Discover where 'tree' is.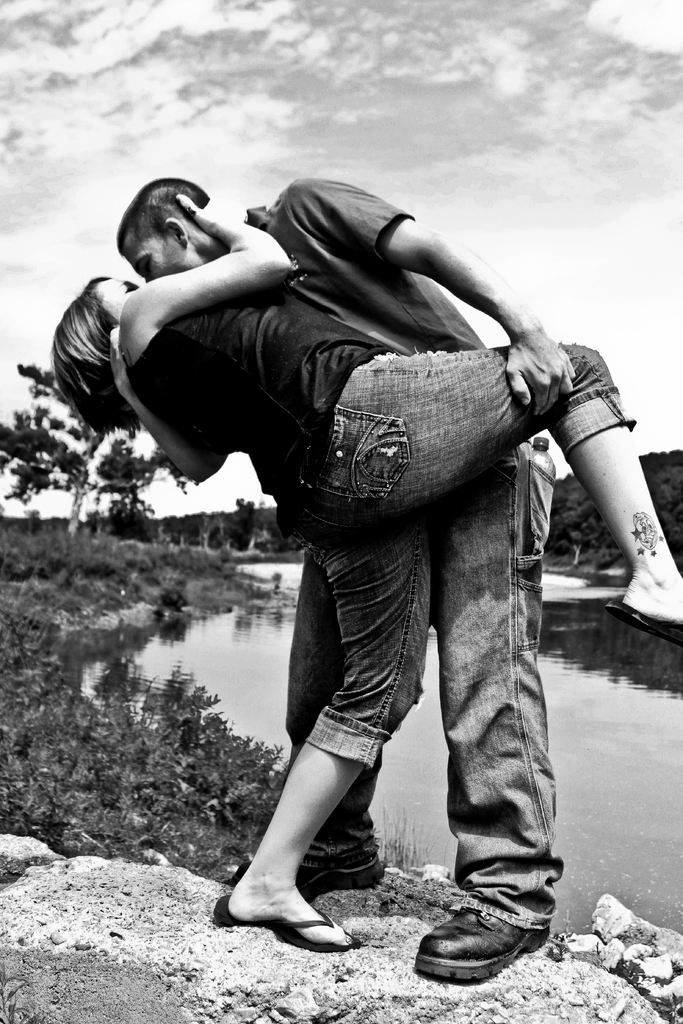
Discovered at bbox=(0, 362, 137, 542).
